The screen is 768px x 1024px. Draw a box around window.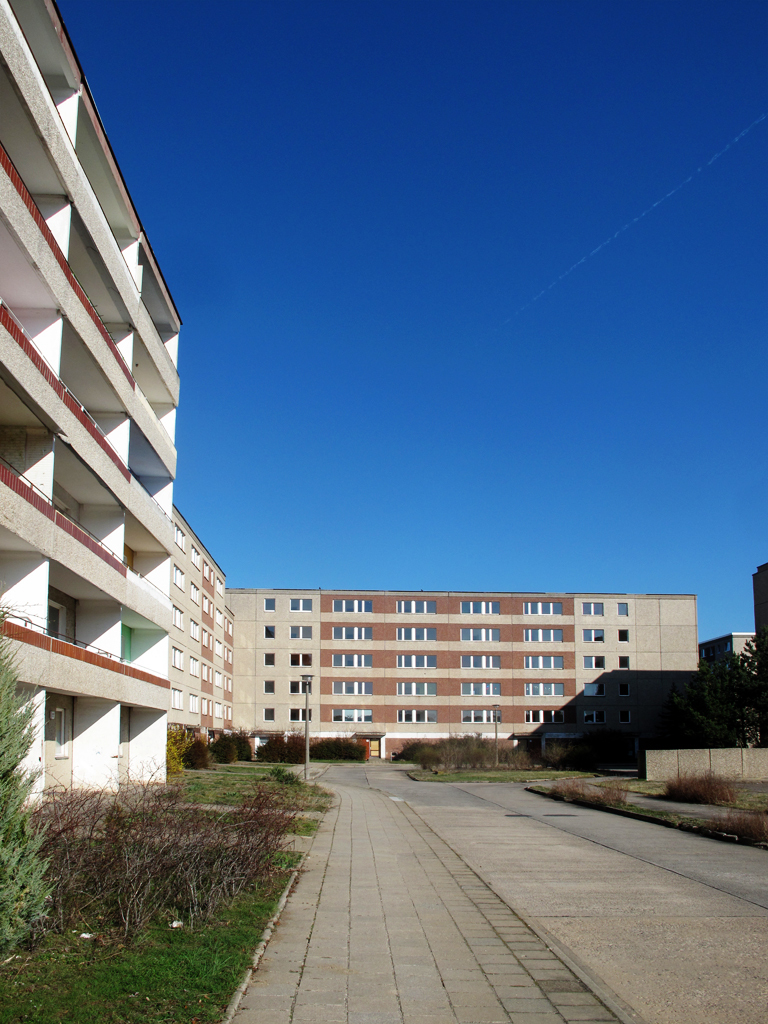
locate(171, 562, 187, 592).
